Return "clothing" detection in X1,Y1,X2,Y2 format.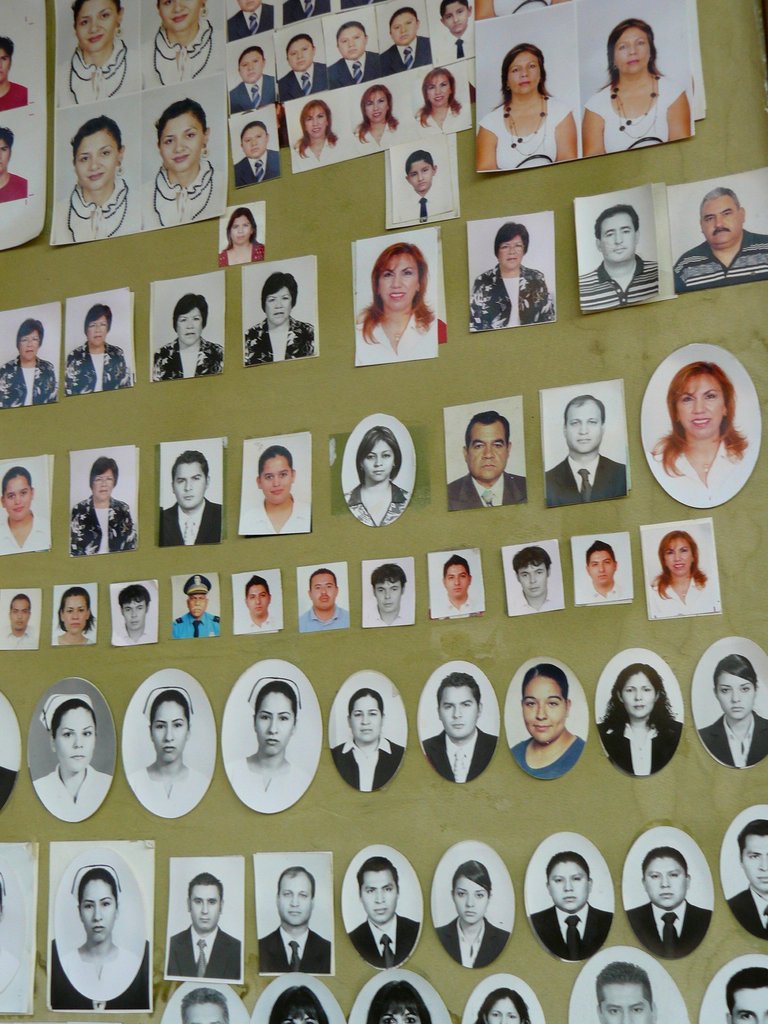
0,764,18,806.
